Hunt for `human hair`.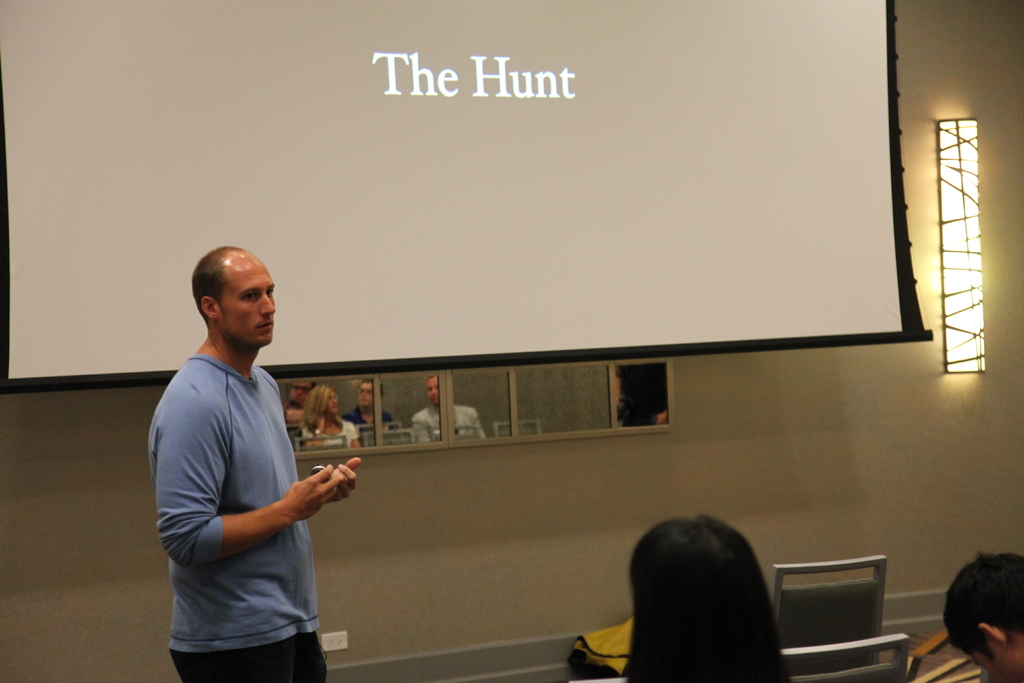
Hunted down at x1=303, y1=383, x2=332, y2=429.
